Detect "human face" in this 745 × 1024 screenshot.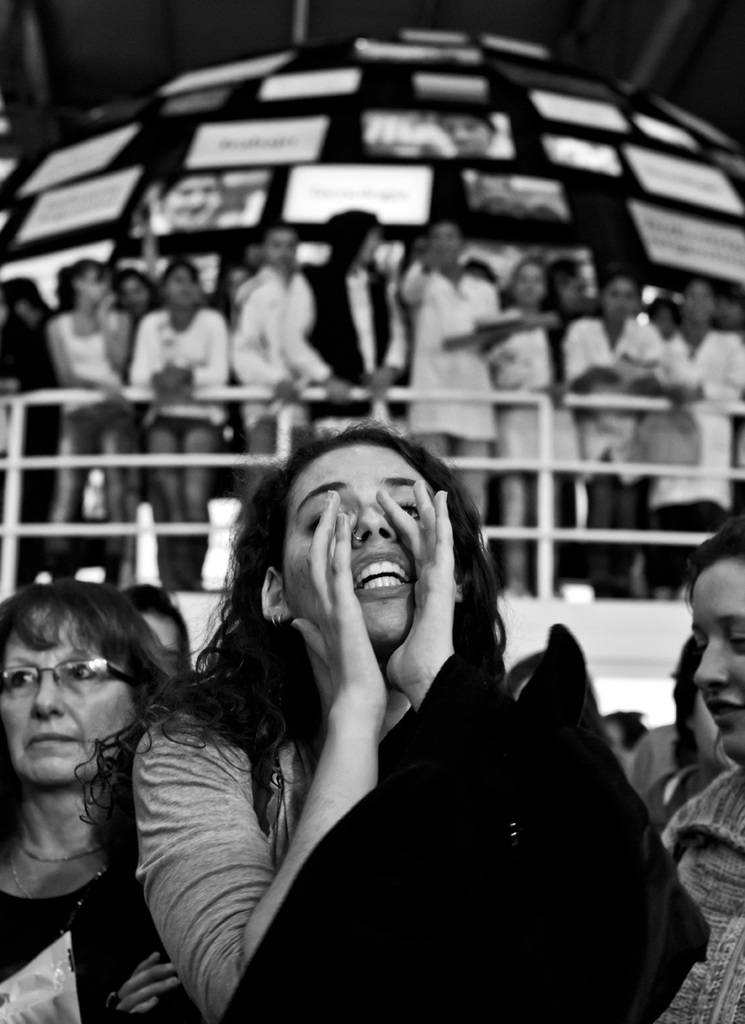
Detection: select_region(3, 603, 157, 783).
